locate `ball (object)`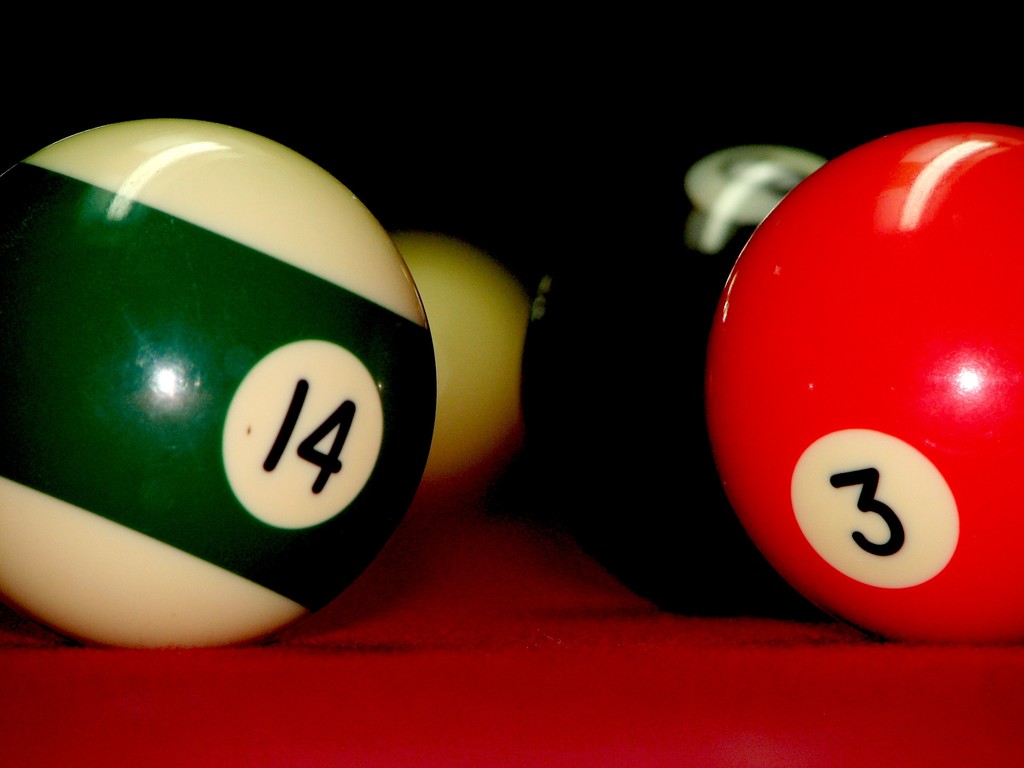
bbox=[516, 140, 827, 617]
